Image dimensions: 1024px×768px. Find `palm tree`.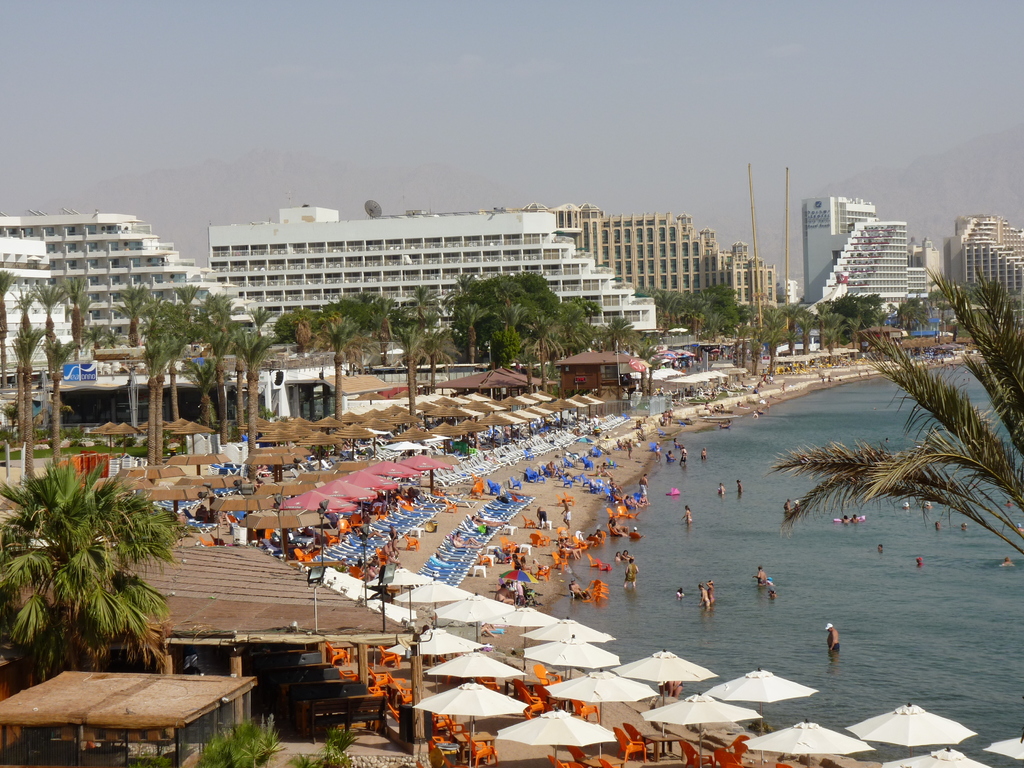
locate(111, 278, 159, 327).
